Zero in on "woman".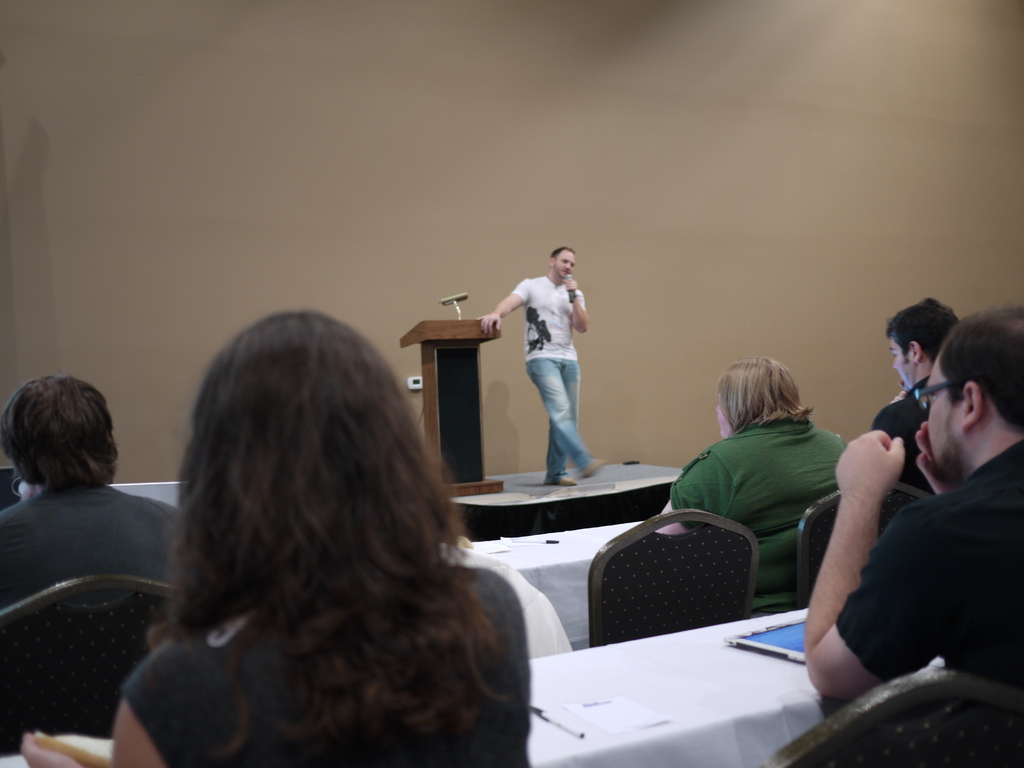
Zeroed in: x1=109, y1=298, x2=564, y2=767.
